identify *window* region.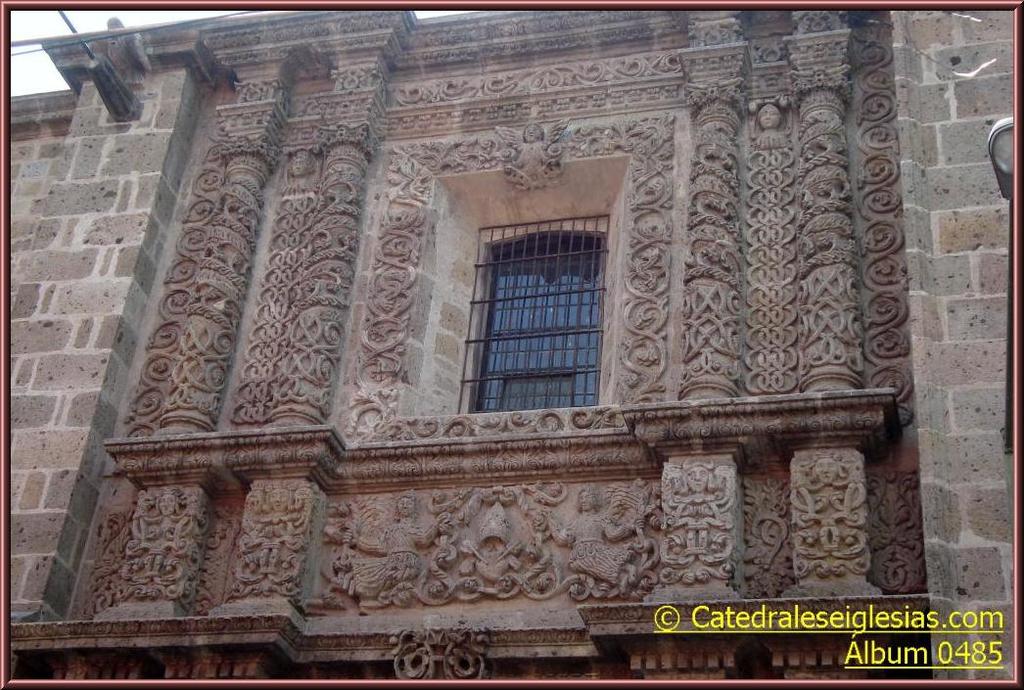
Region: select_region(491, 176, 618, 412).
